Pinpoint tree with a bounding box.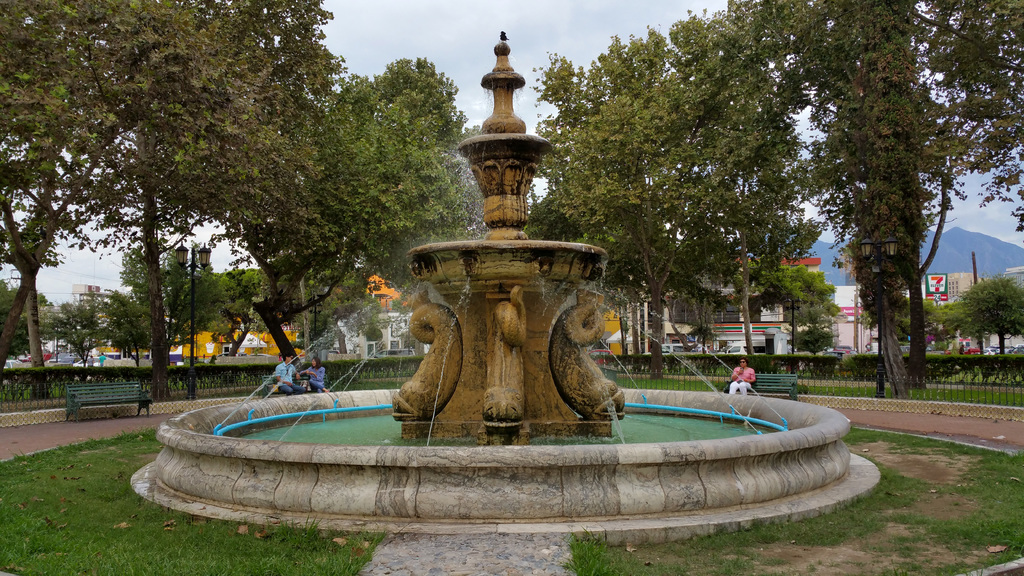
pyautogui.locateOnScreen(305, 53, 477, 335).
